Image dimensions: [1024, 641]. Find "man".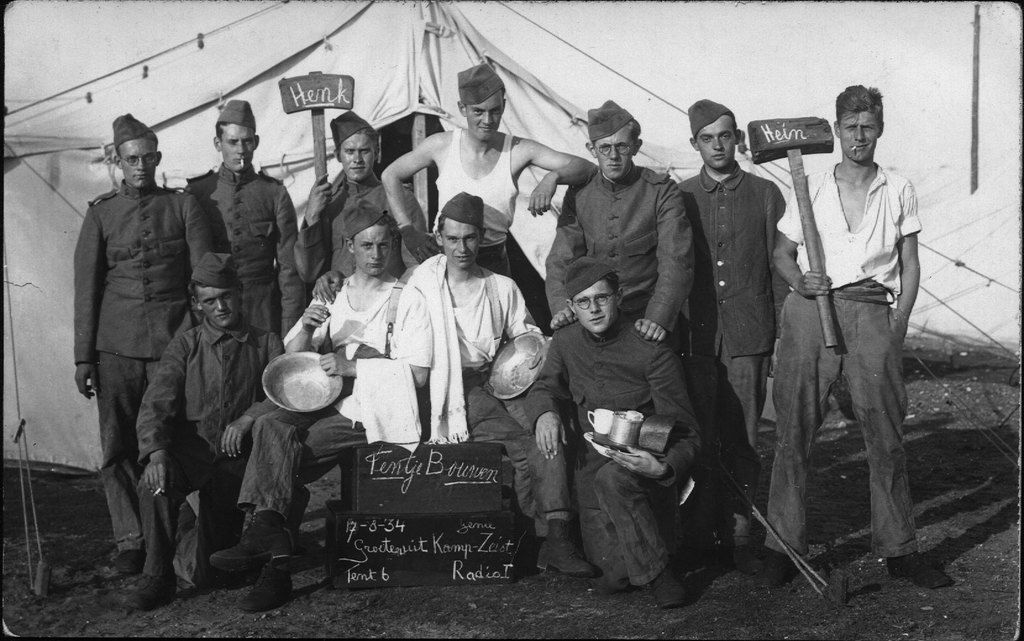
<region>384, 63, 596, 288</region>.
